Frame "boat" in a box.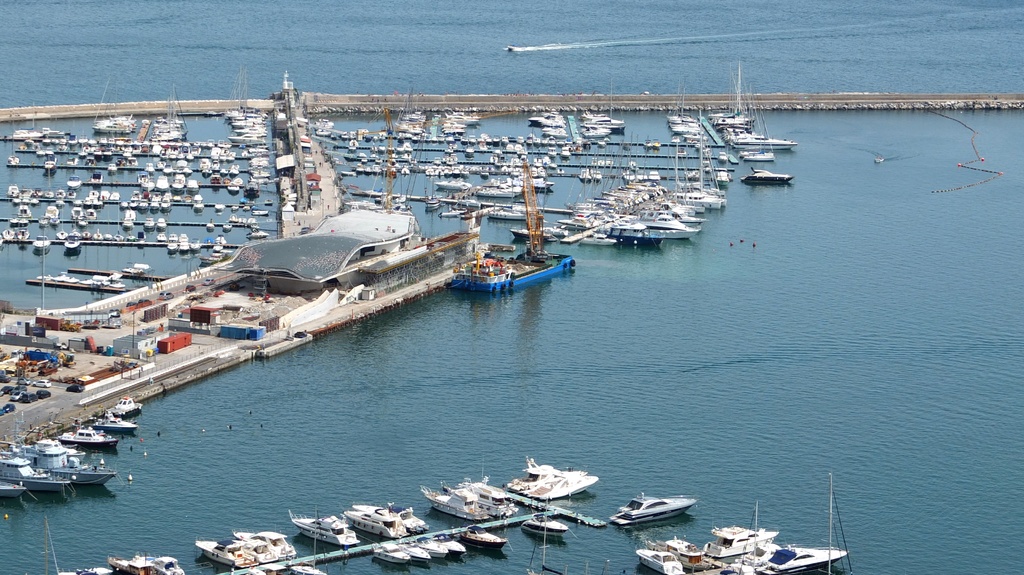
box(175, 195, 179, 200).
